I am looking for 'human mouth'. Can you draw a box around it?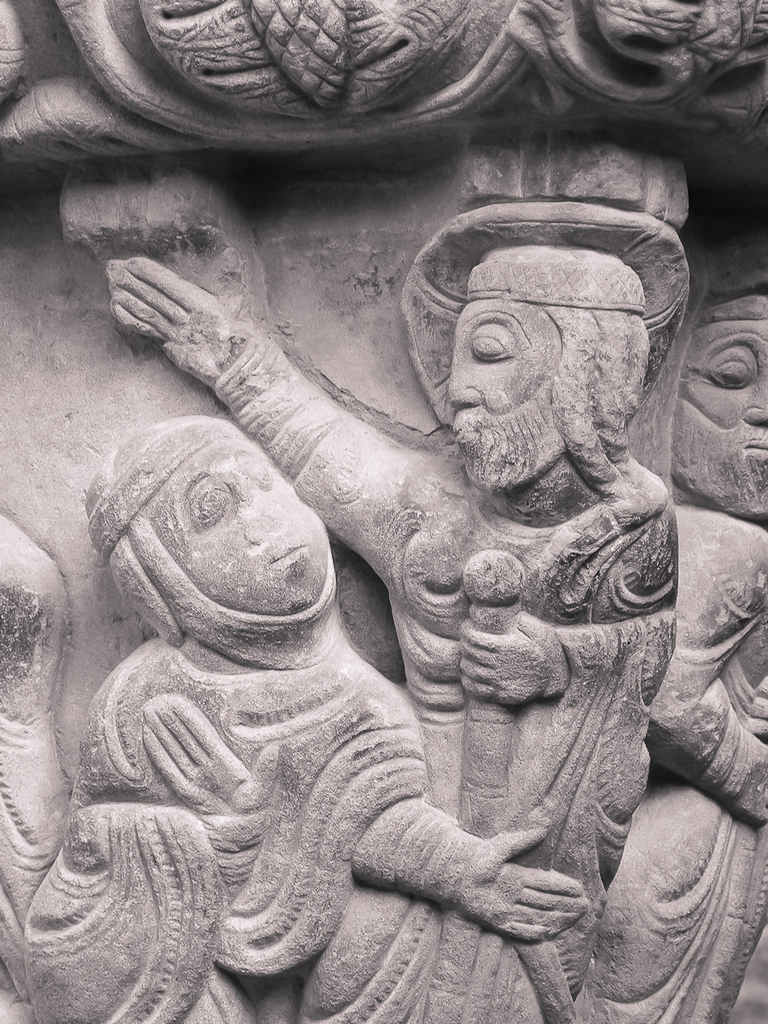
Sure, the bounding box is <bbox>748, 445, 767, 466</bbox>.
